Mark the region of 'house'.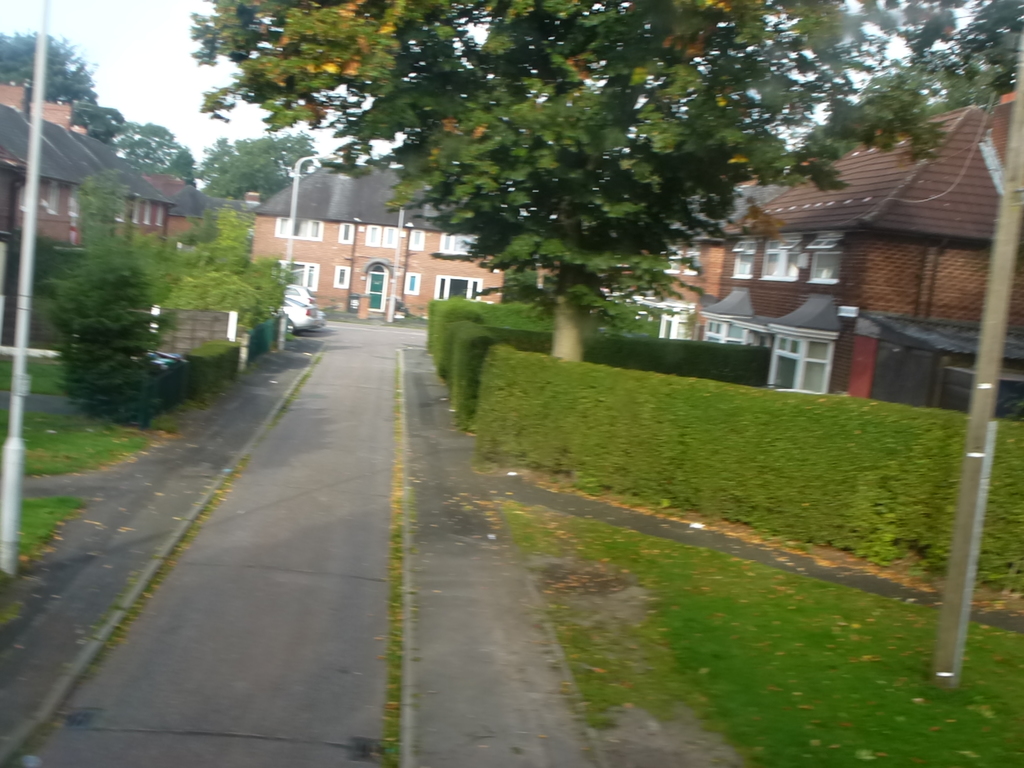
Region: (700, 88, 1023, 421).
